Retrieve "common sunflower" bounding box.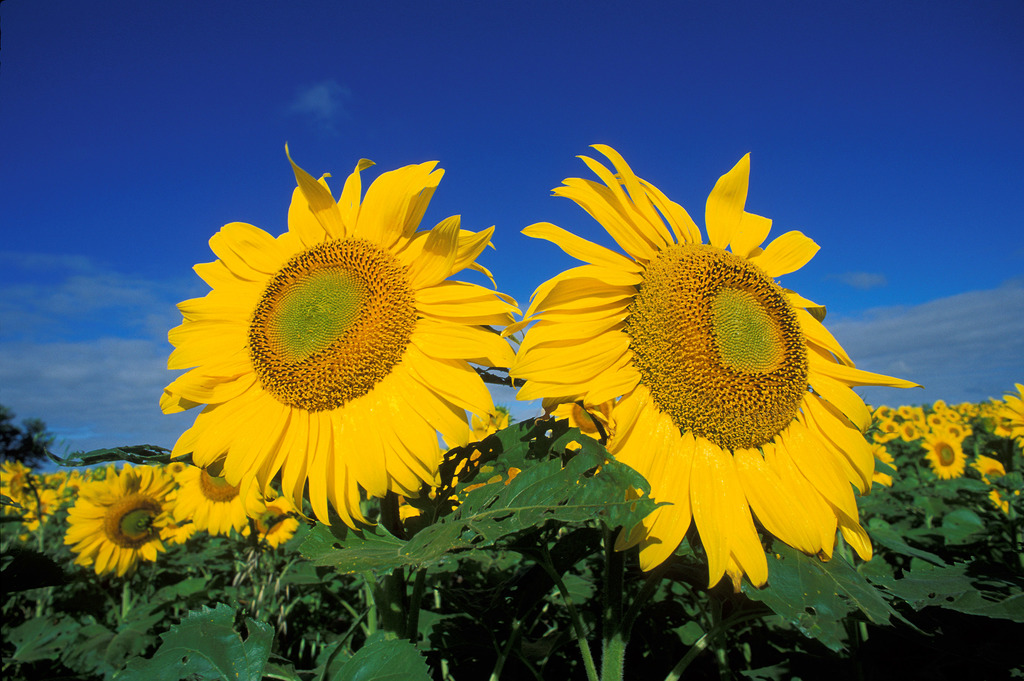
Bounding box: 500/144/922/588.
